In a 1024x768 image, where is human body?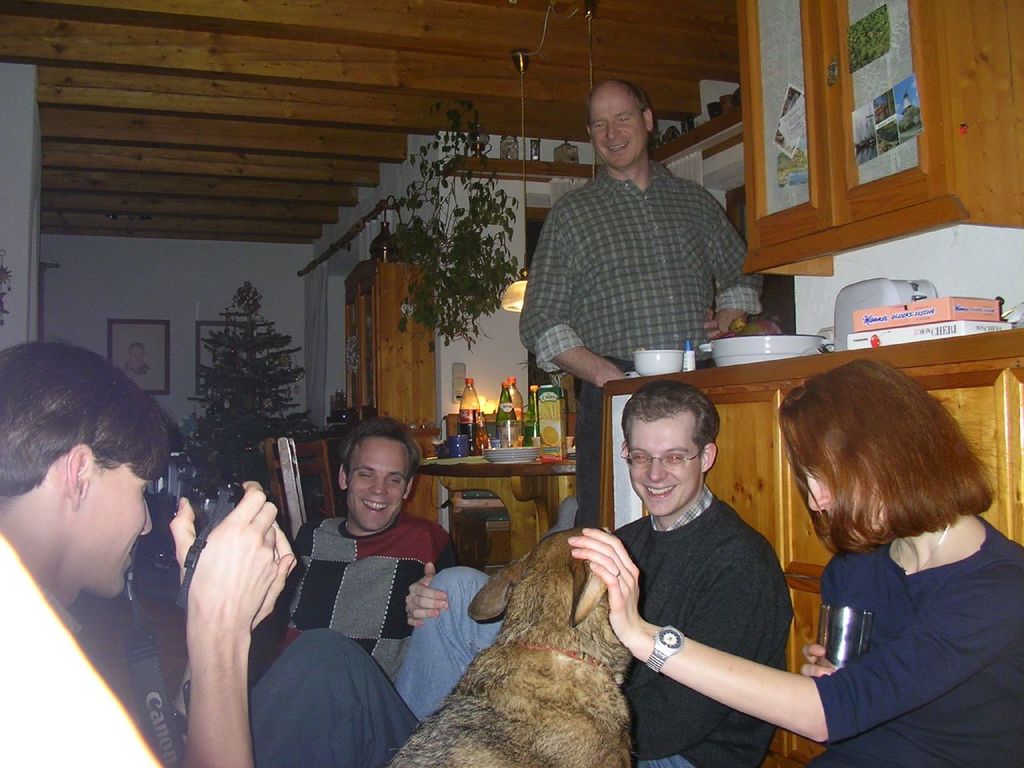
box(394, 382, 790, 767).
